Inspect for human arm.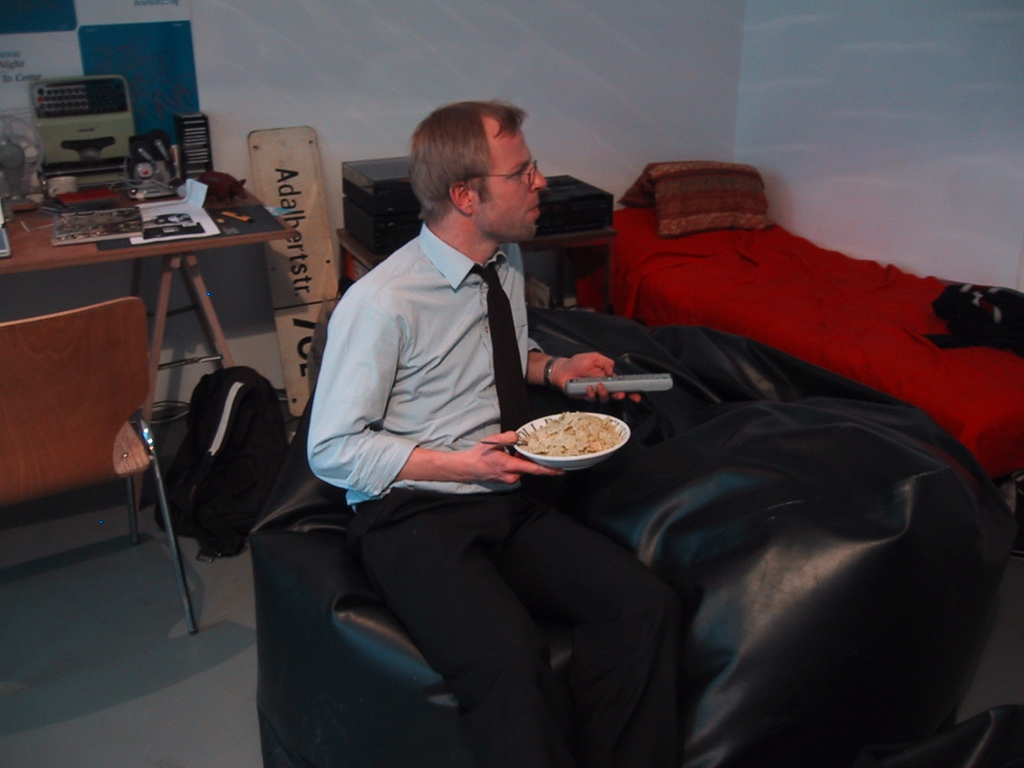
Inspection: 305,329,465,516.
